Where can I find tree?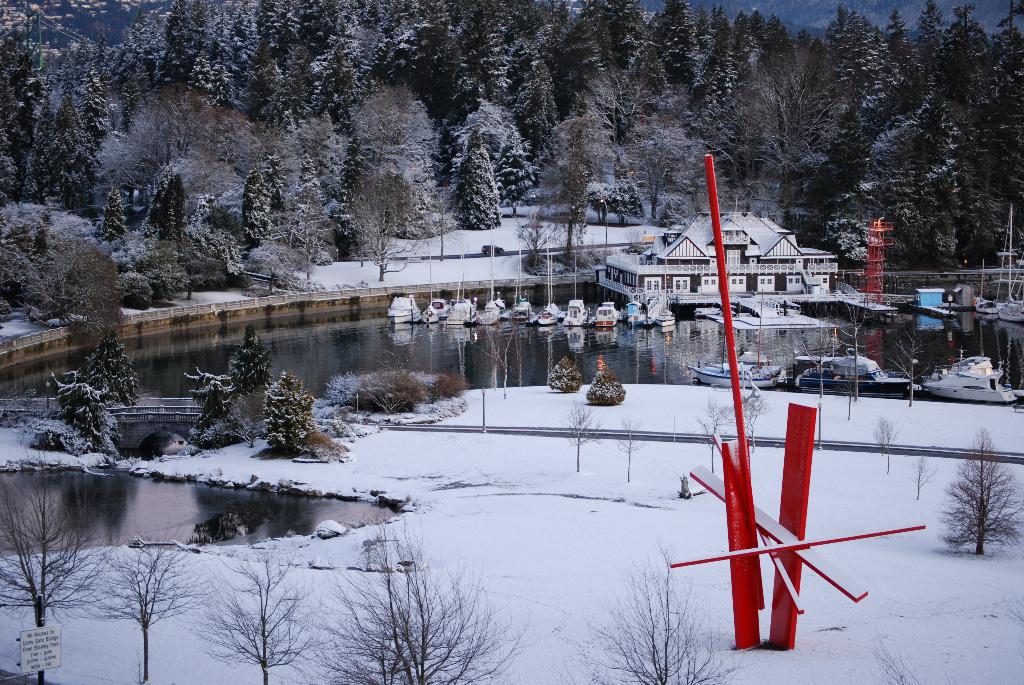
You can find it at left=0, top=0, right=108, bottom=200.
